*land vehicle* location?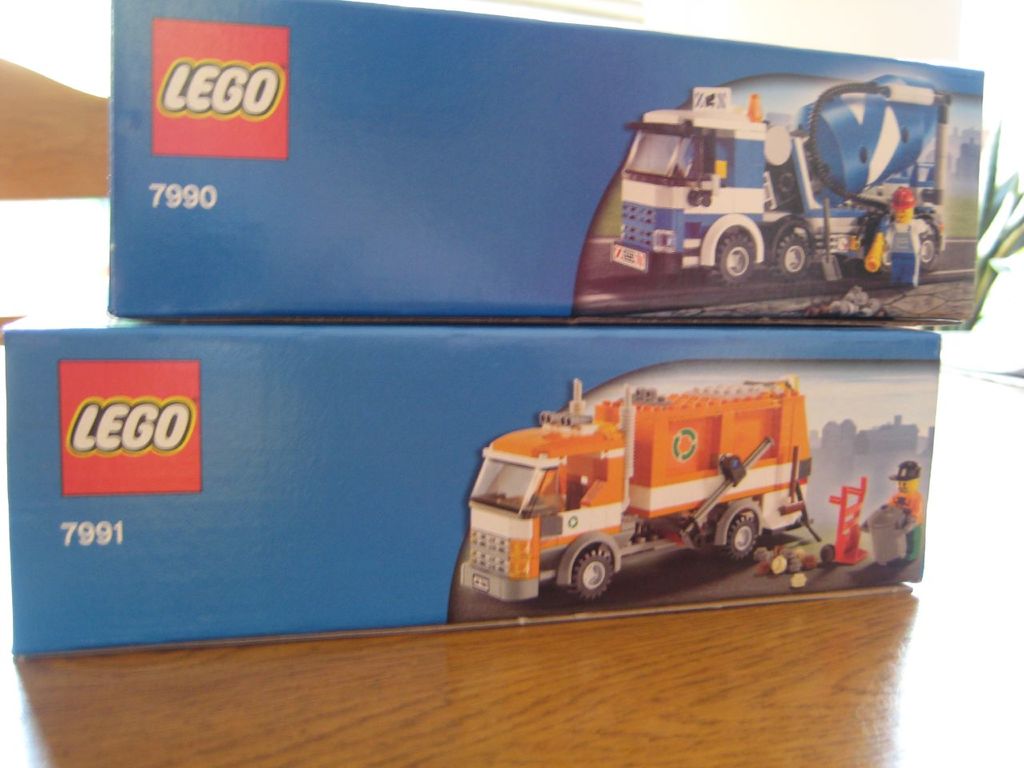
pyautogui.locateOnScreen(609, 72, 957, 286)
